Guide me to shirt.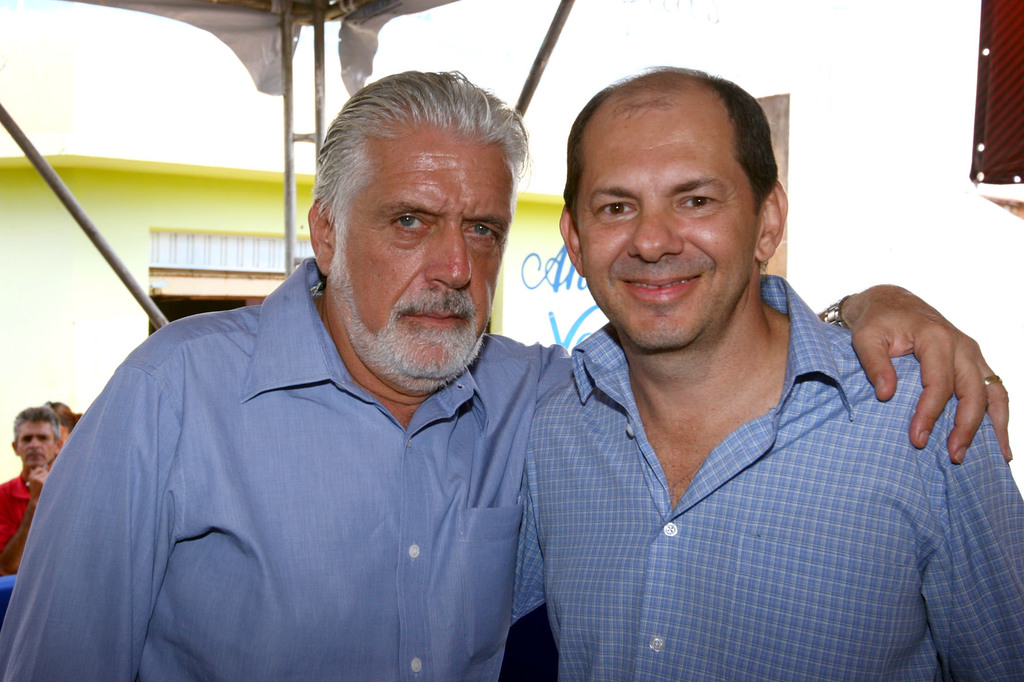
Guidance: region(0, 253, 571, 681).
